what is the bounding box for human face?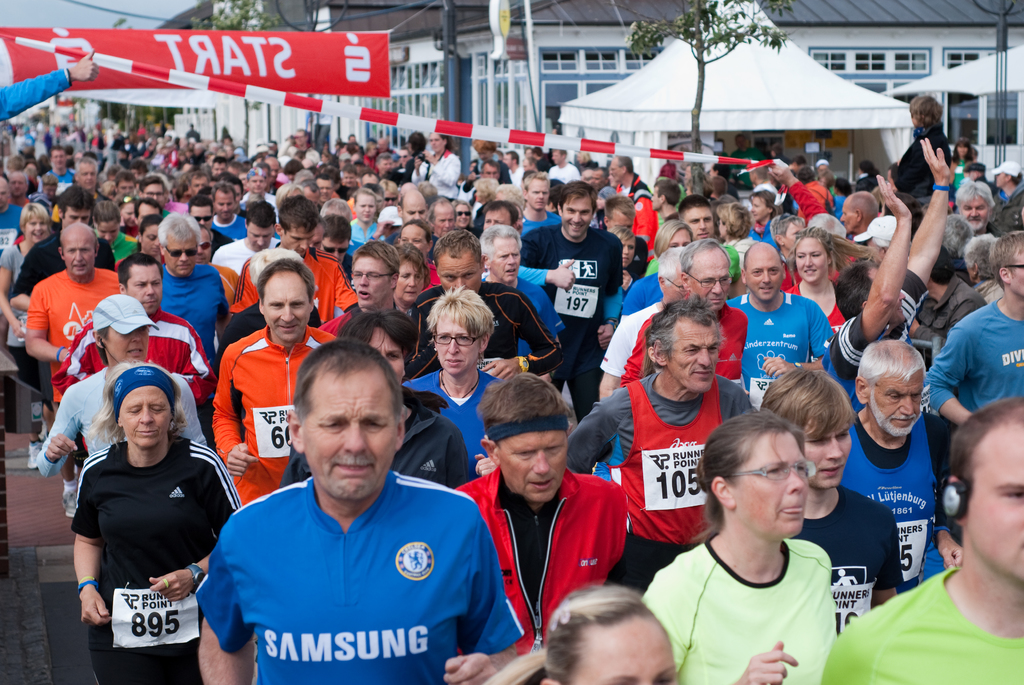
box=[233, 184, 241, 207].
